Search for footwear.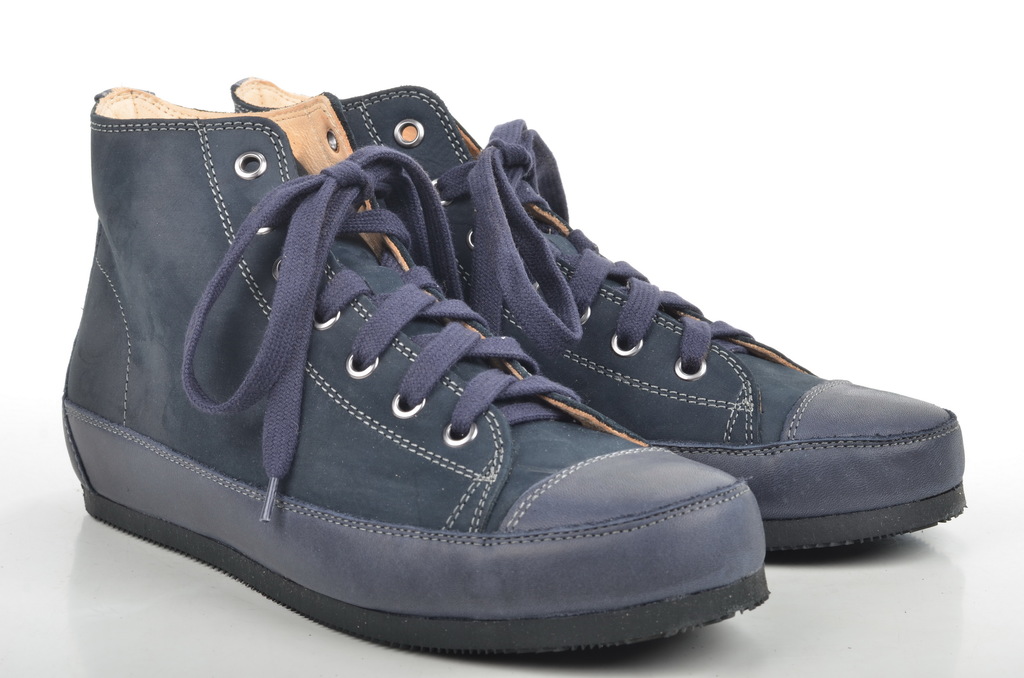
Found at crop(228, 67, 968, 558).
